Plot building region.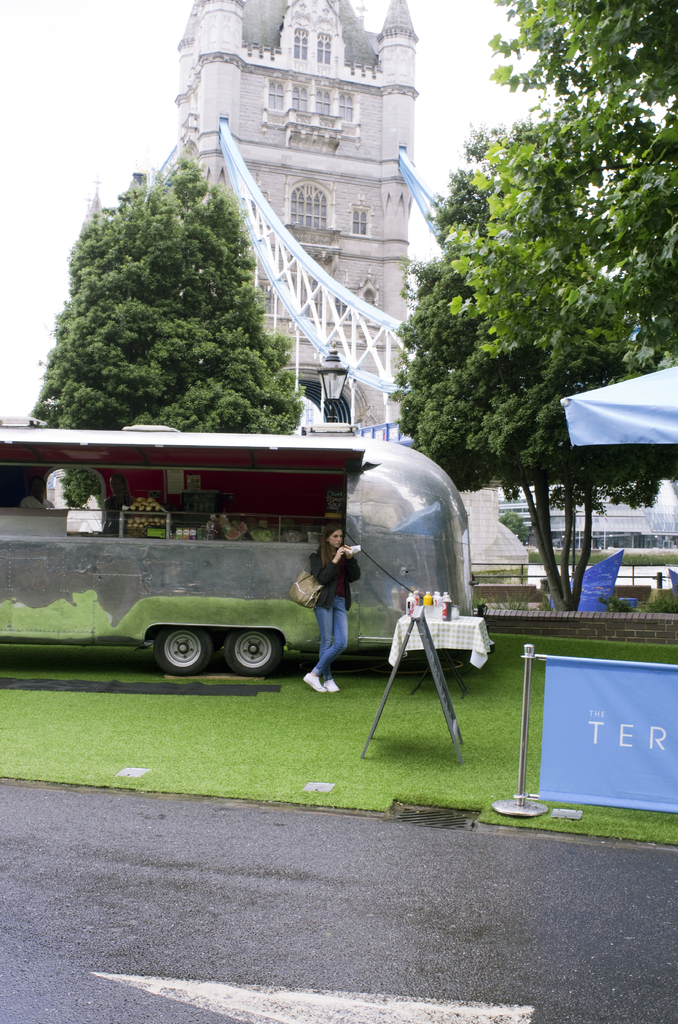
Plotted at 87:0:419:435.
